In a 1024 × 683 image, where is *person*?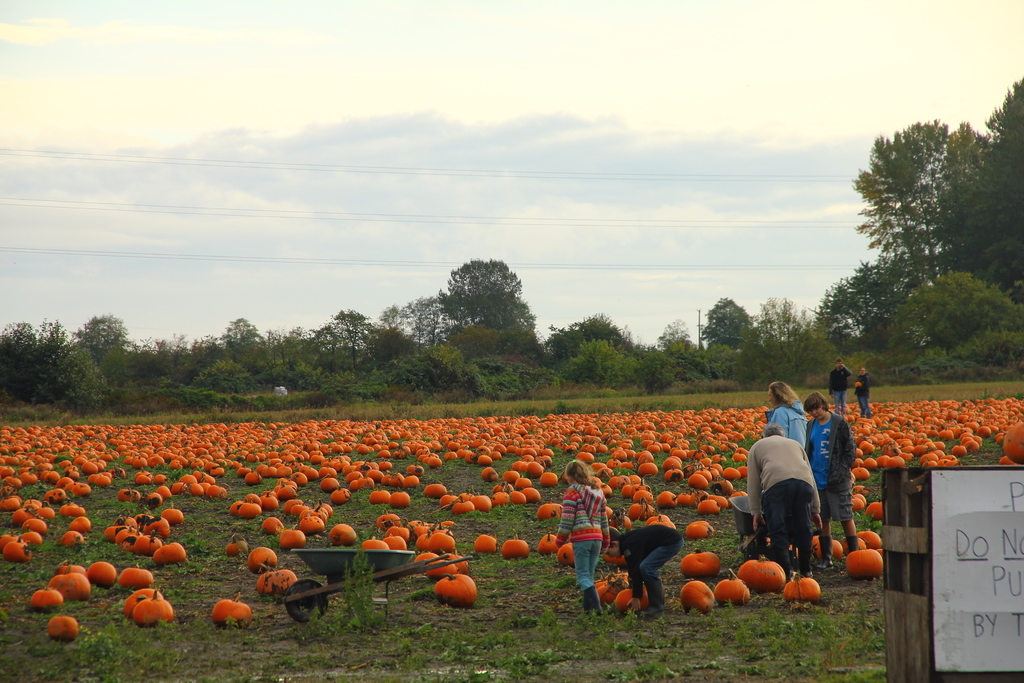
[824, 357, 854, 415].
